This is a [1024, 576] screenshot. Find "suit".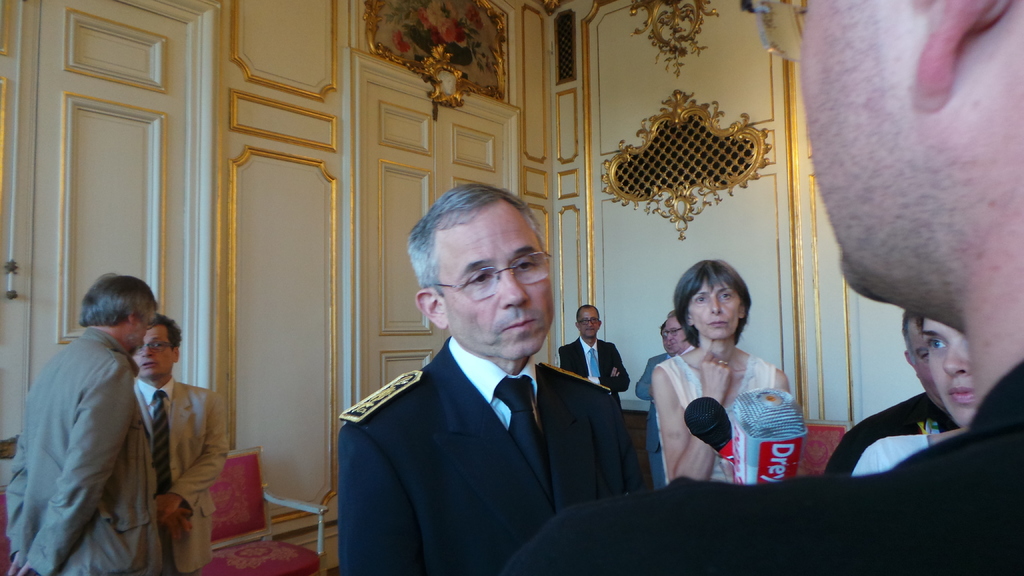
Bounding box: (x1=129, y1=377, x2=231, y2=575).
